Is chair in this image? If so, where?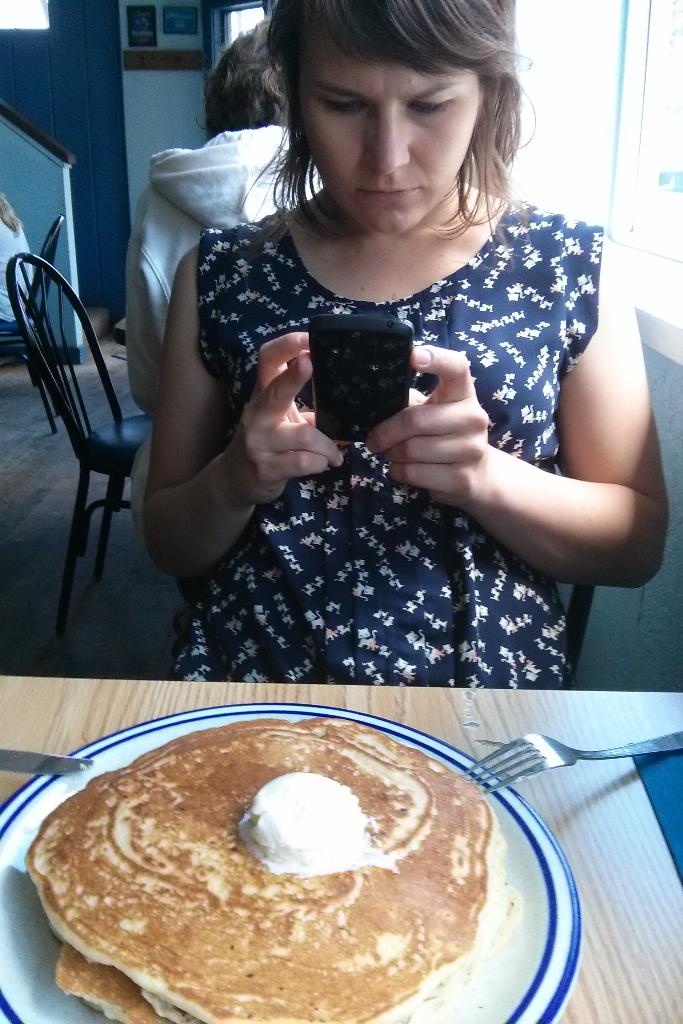
Yes, at (x1=178, y1=454, x2=598, y2=686).
